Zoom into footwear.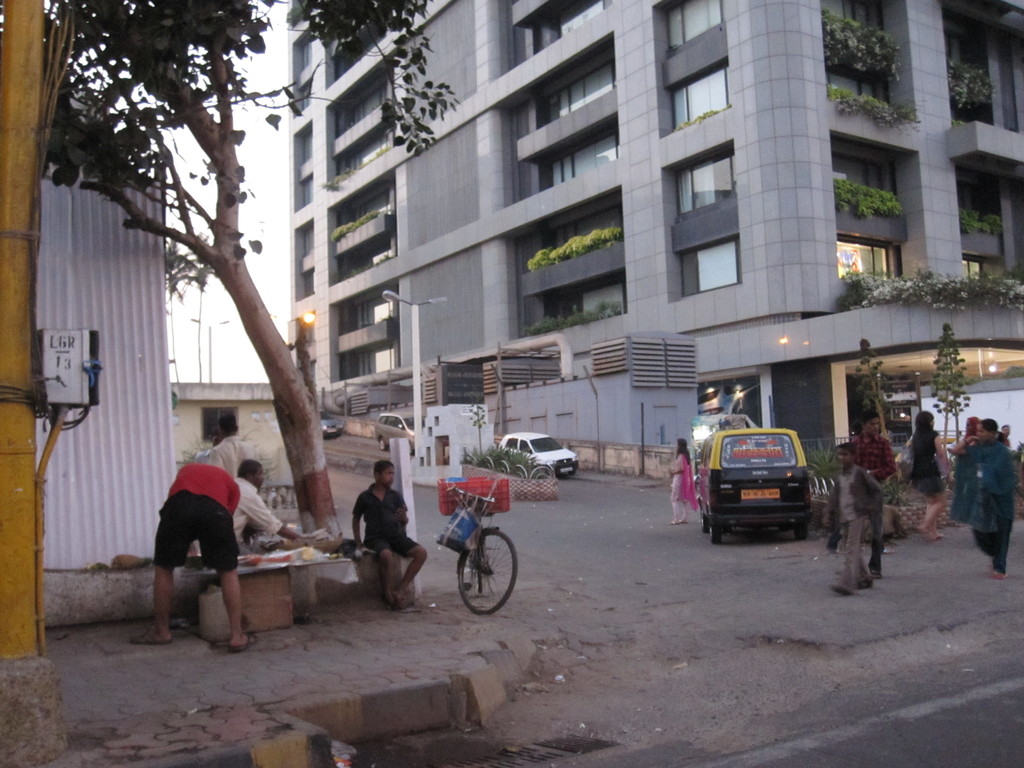
Zoom target: x1=677, y1=514, x2=689, y2=525.
